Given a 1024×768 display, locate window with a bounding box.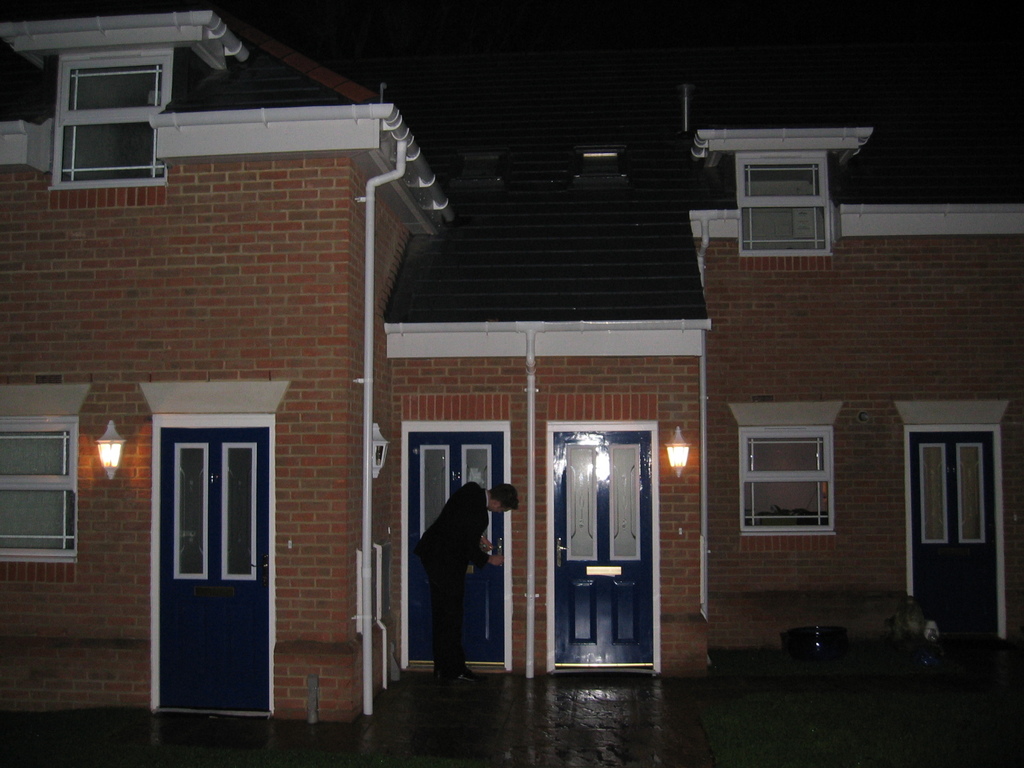
Located: {"left": 0, "top": 419, "right": 78, "bottom": 561}.
